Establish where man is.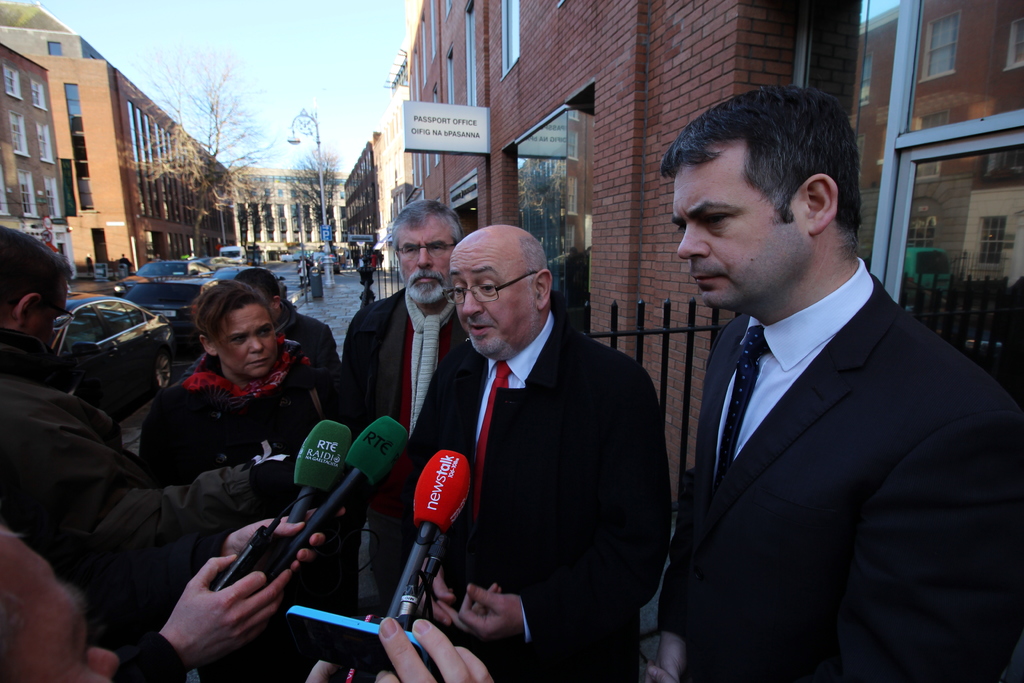
Established at locate(0, 224, 300, 568).
